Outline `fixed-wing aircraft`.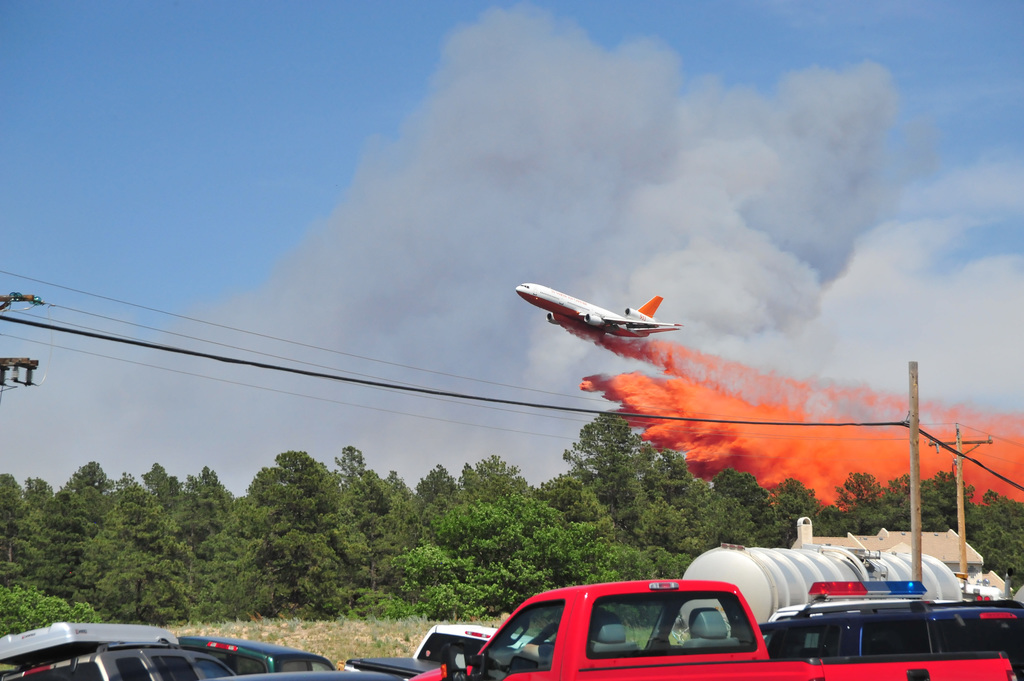
Outline: BBox(508, 286, 689, 346).
